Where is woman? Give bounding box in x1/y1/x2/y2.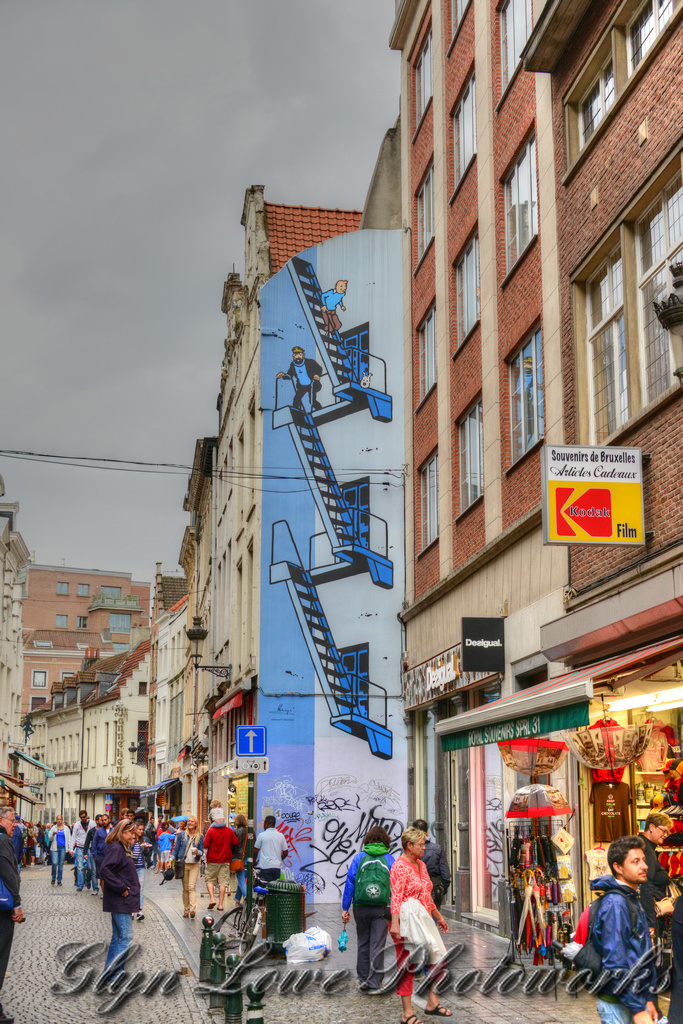
185/813/205/927.
